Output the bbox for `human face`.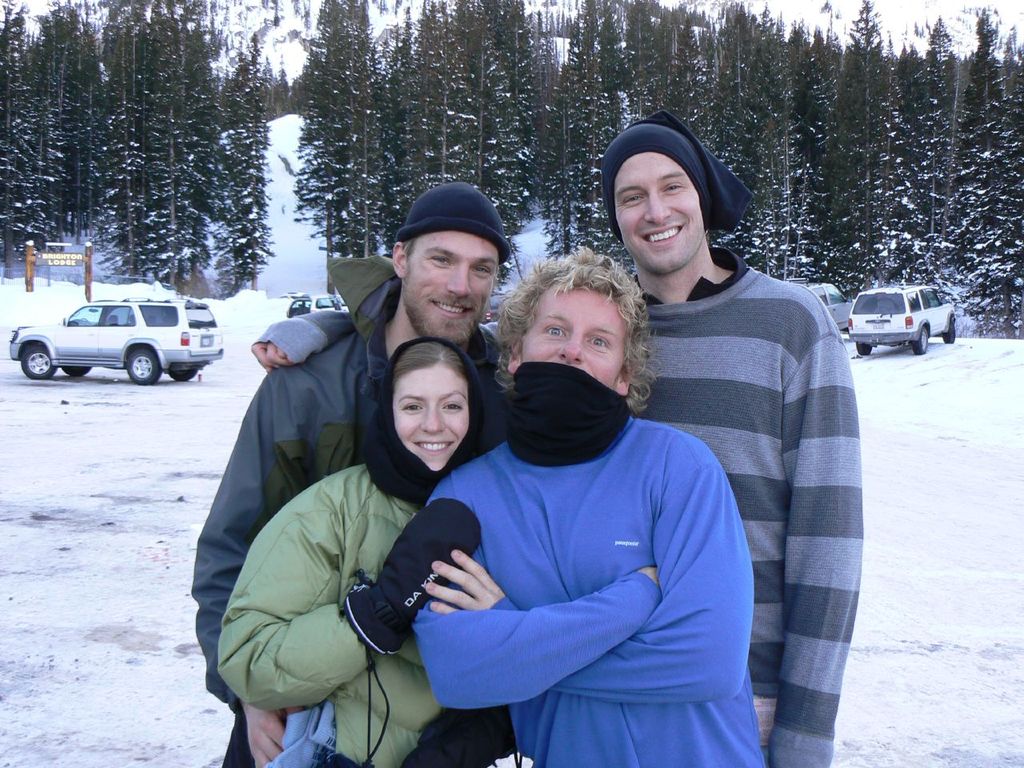
bbox=[402, 230, 498, 343].
